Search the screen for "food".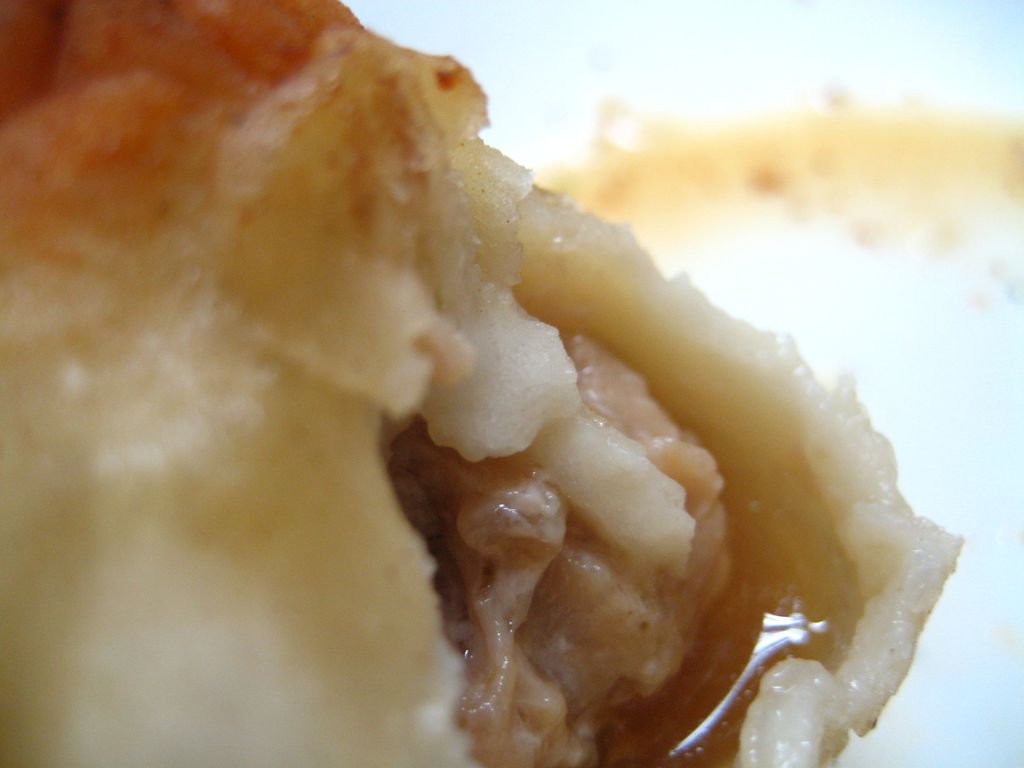
Found at (93, 21, 998, 751).
